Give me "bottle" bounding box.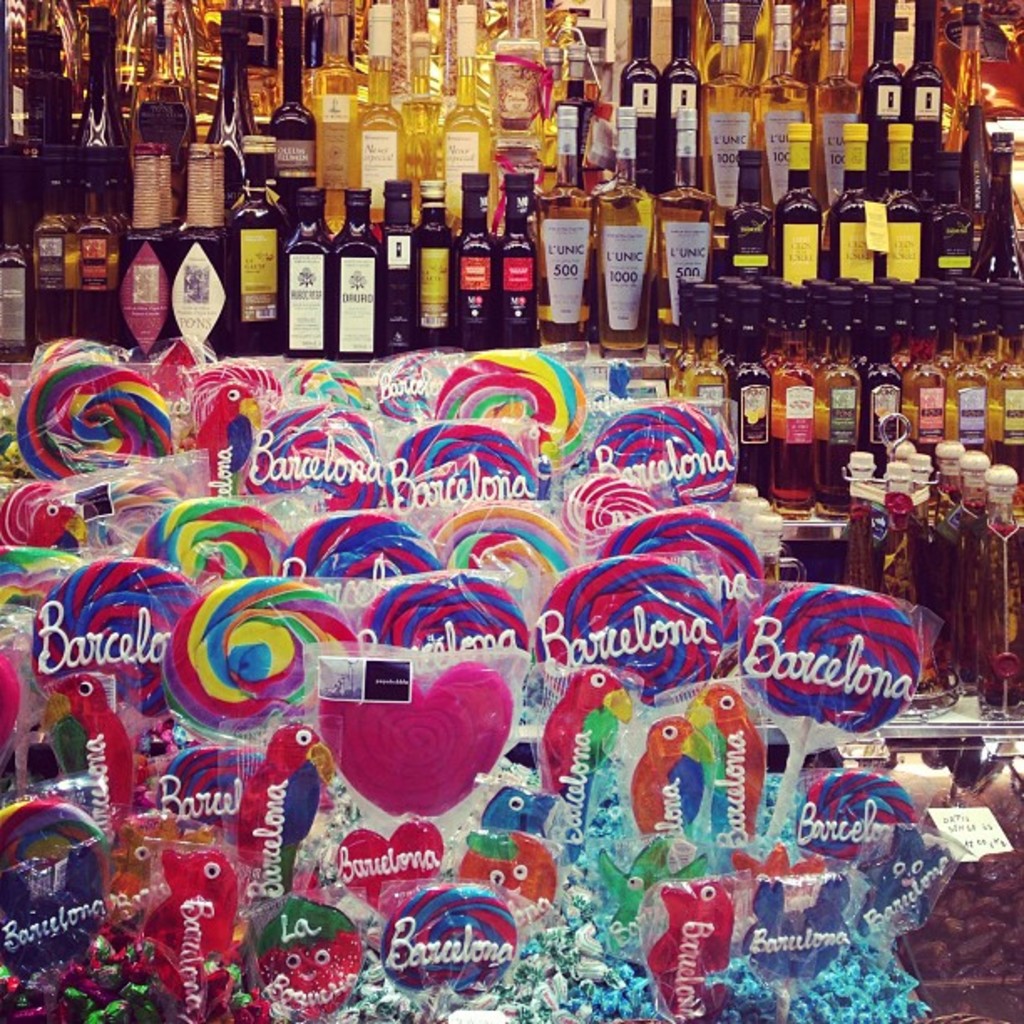
select_region(212, 144, 236, 231).
